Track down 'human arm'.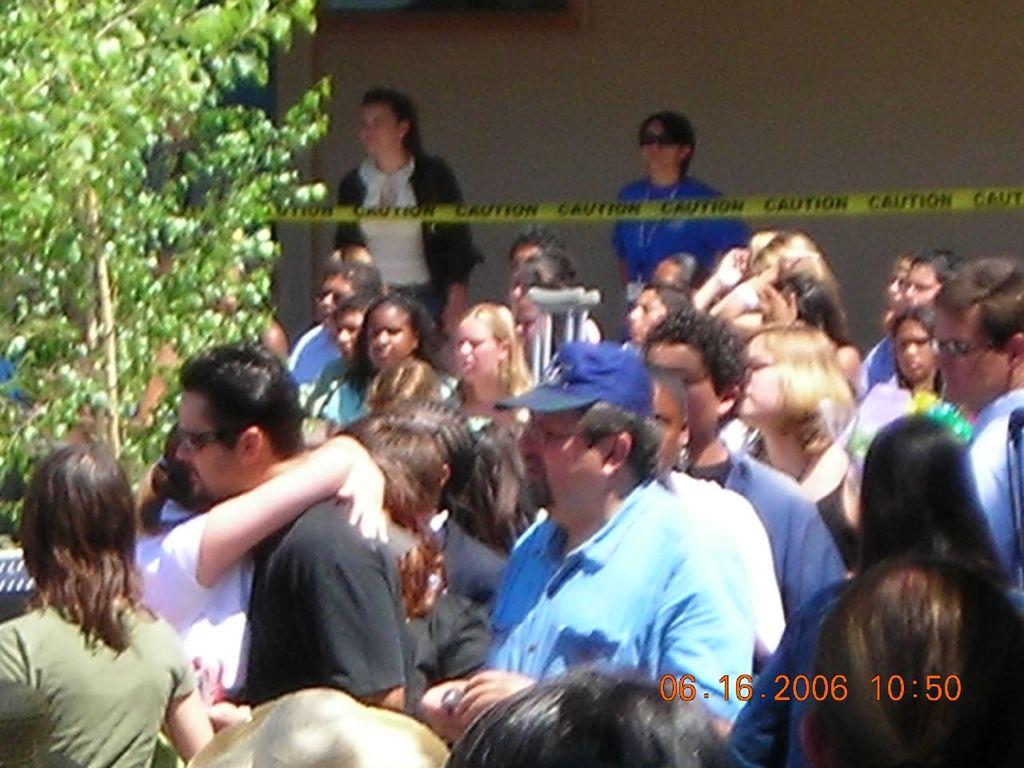
Tracked to crop(706, 246, 814, 346).
